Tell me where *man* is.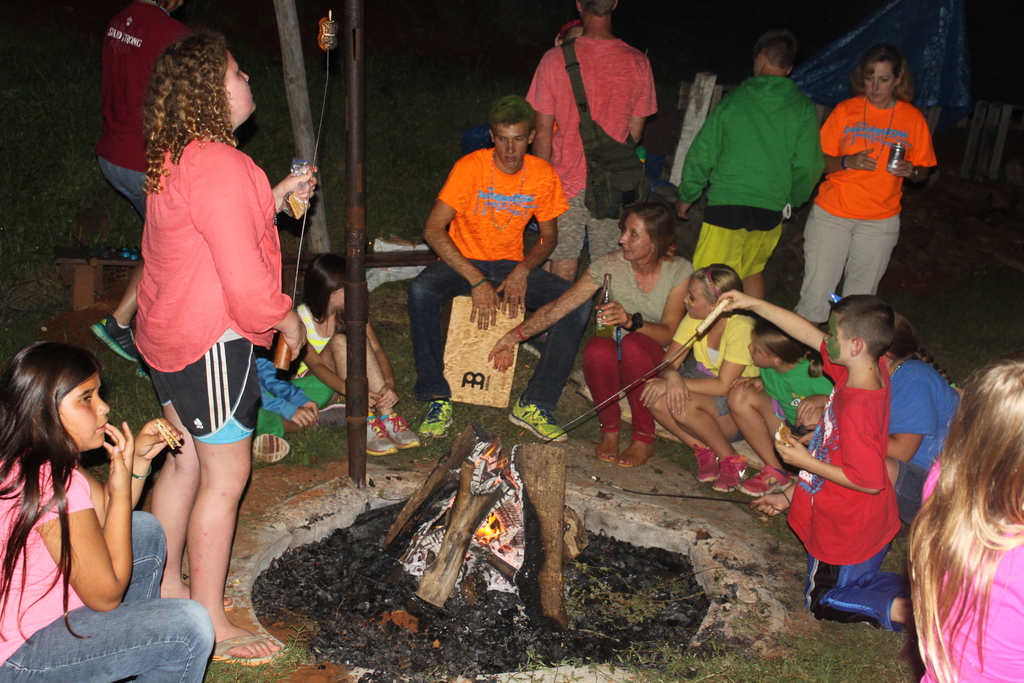
*man* is at bbox=(84, 0, 202, 380).
